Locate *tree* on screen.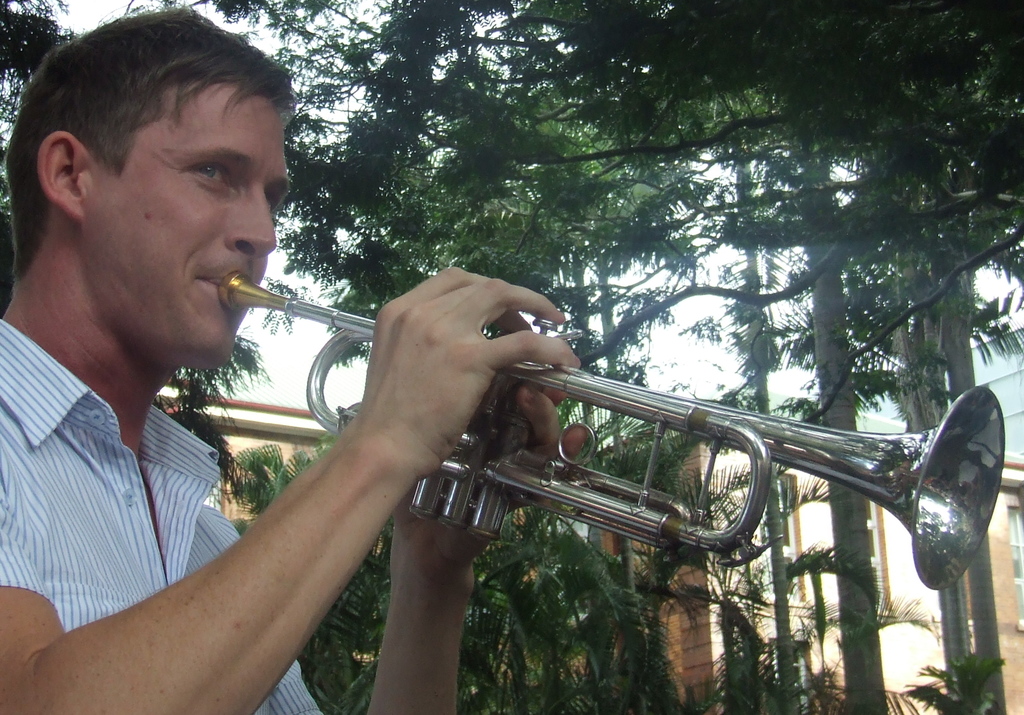
On screen at [x1=0, y1=1, x2=1023, y2=688].
